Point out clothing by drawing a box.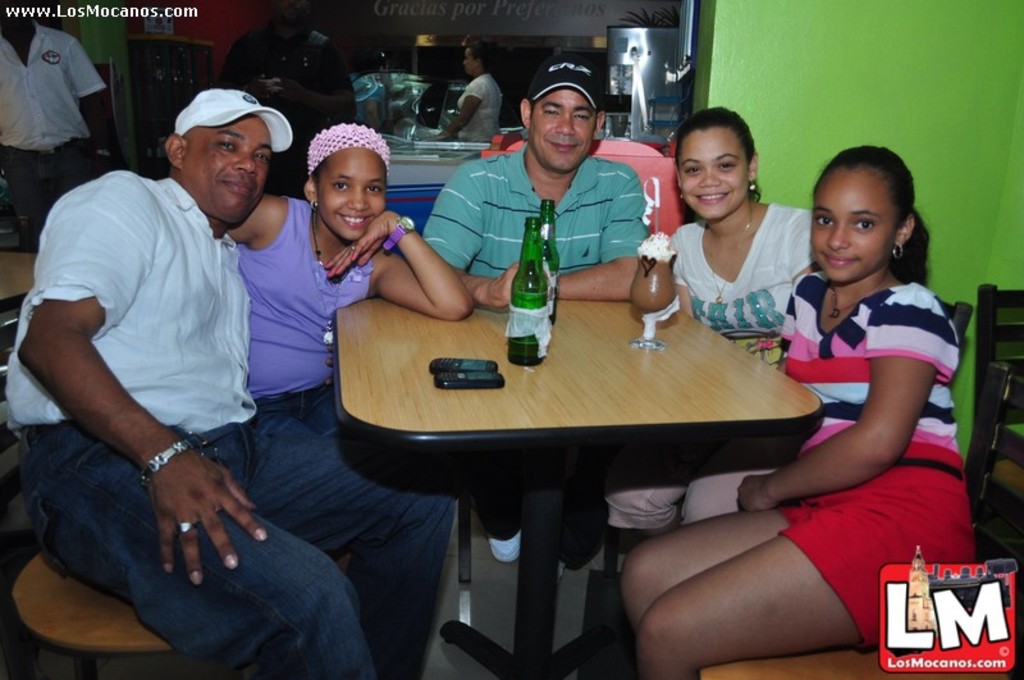
599 200 824 528.
